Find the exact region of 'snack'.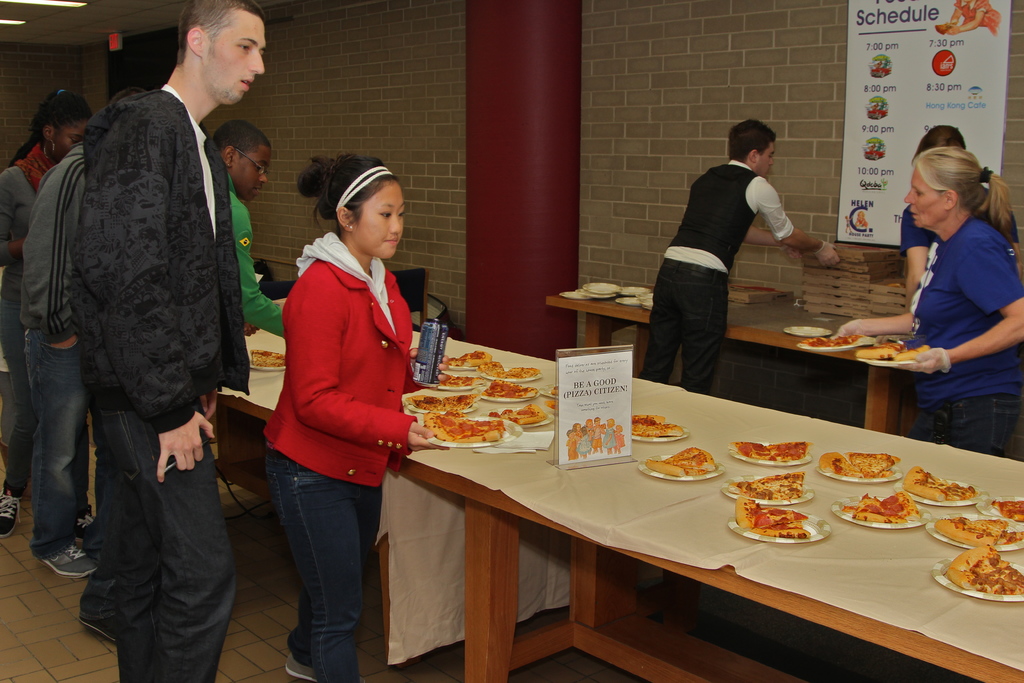
Exact region: 445/346/493/367.
